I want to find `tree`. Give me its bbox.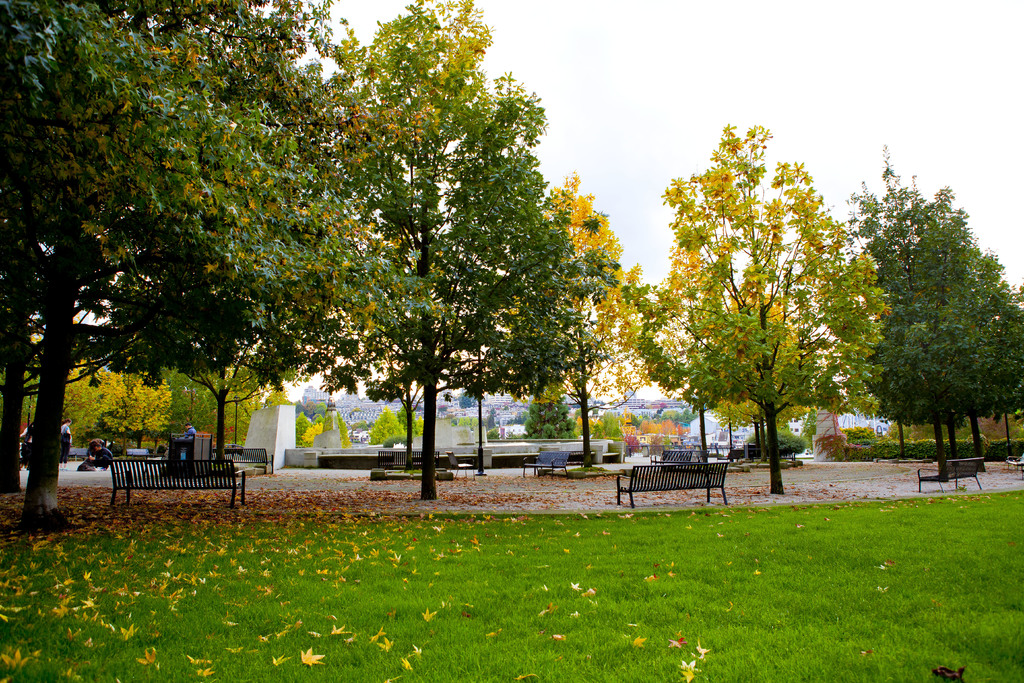
292:0:610:506.
